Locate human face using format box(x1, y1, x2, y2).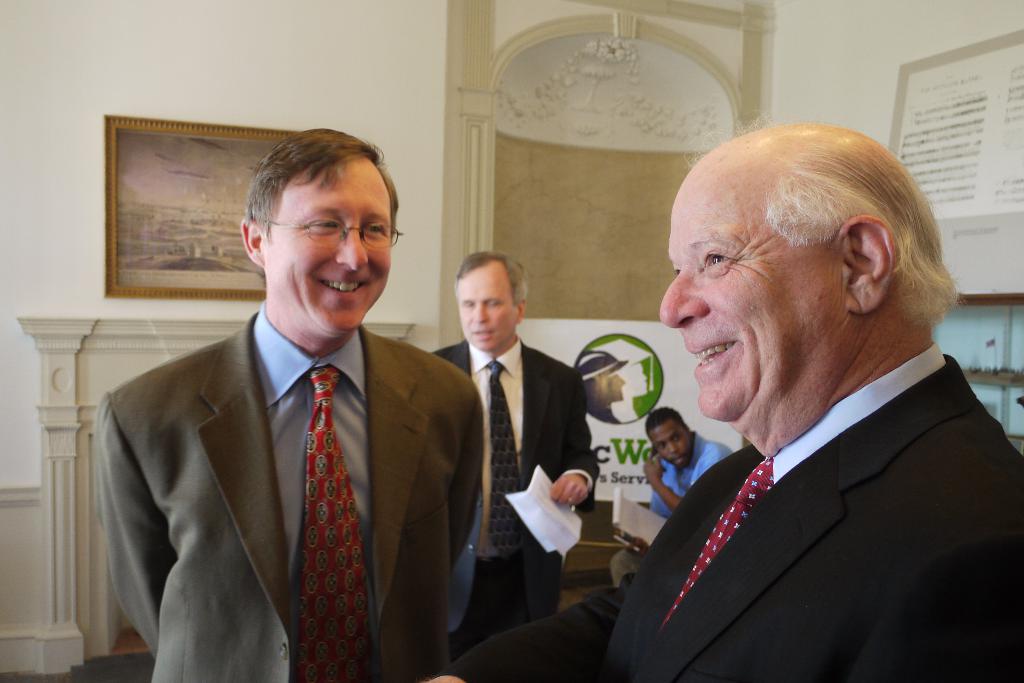
box(453, 266, 518, 353).
